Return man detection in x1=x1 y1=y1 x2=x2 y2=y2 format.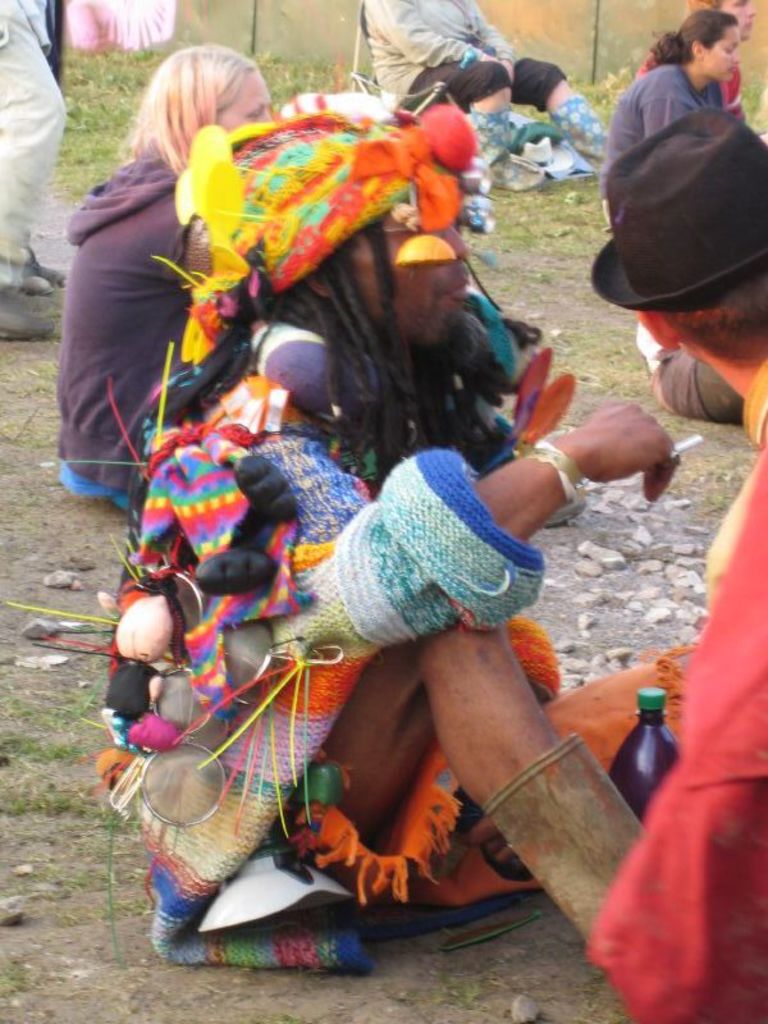
x1=584 y1=101 x2=767 y2=1023.
